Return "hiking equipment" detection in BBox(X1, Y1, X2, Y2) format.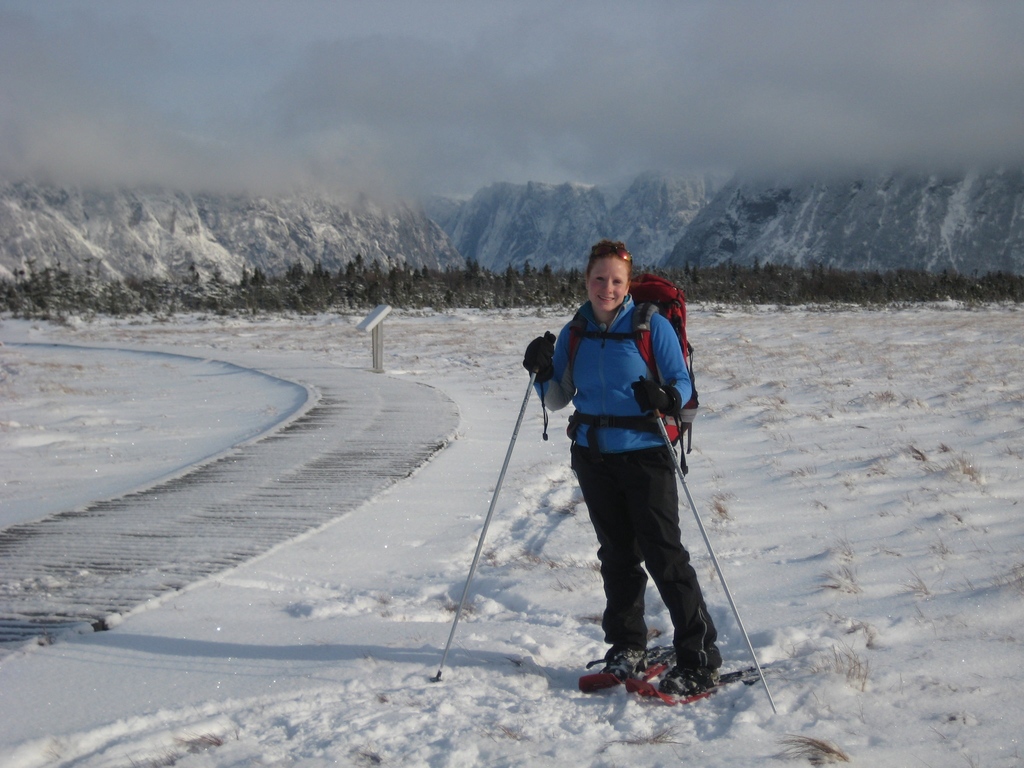
BBox(562, 271, 697, 479).
